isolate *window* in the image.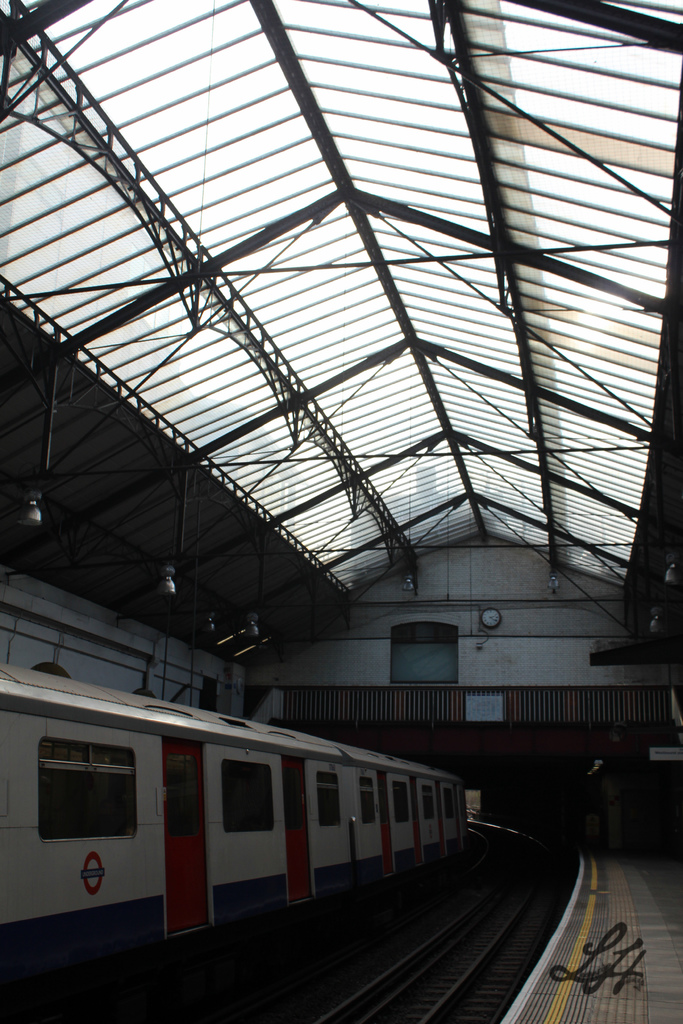
Isolated region: 440:784:457:816.
